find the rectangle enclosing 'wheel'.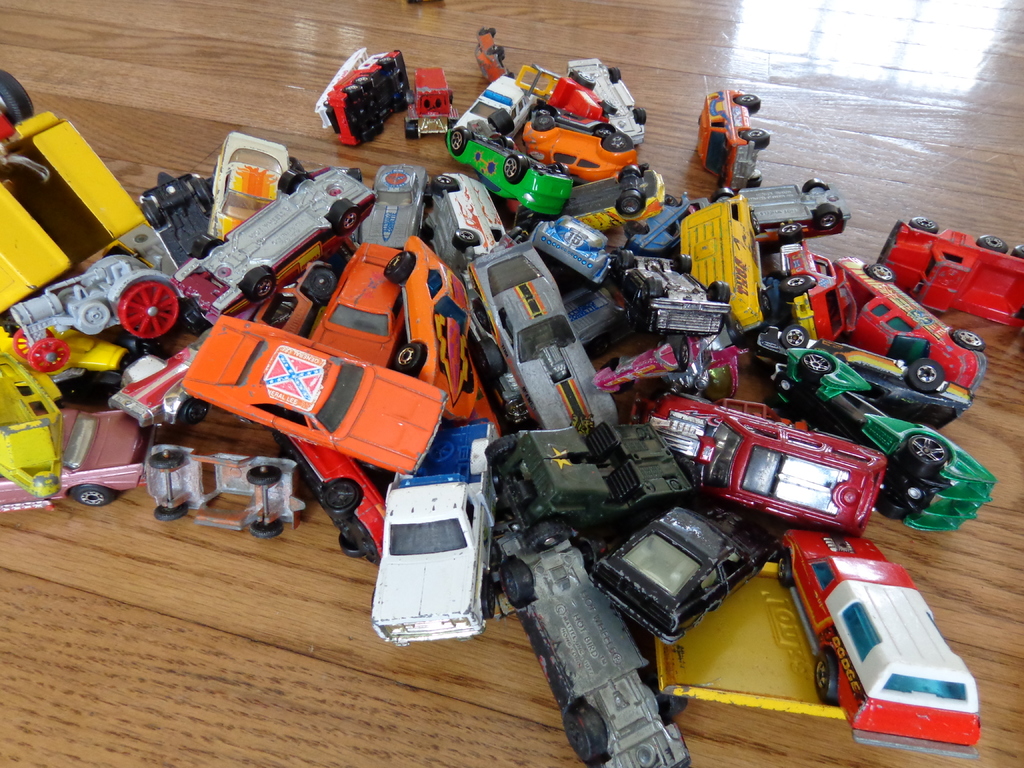
box=[251, 520, 281, 538].
